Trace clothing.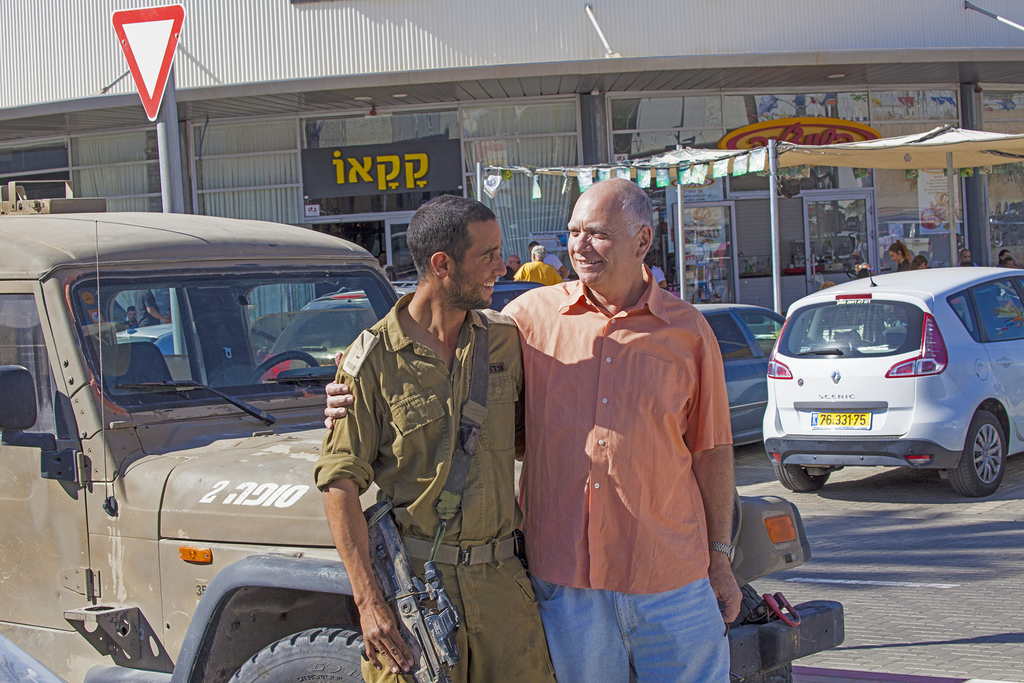
Traced to crop(311, 290, 556, 682).
